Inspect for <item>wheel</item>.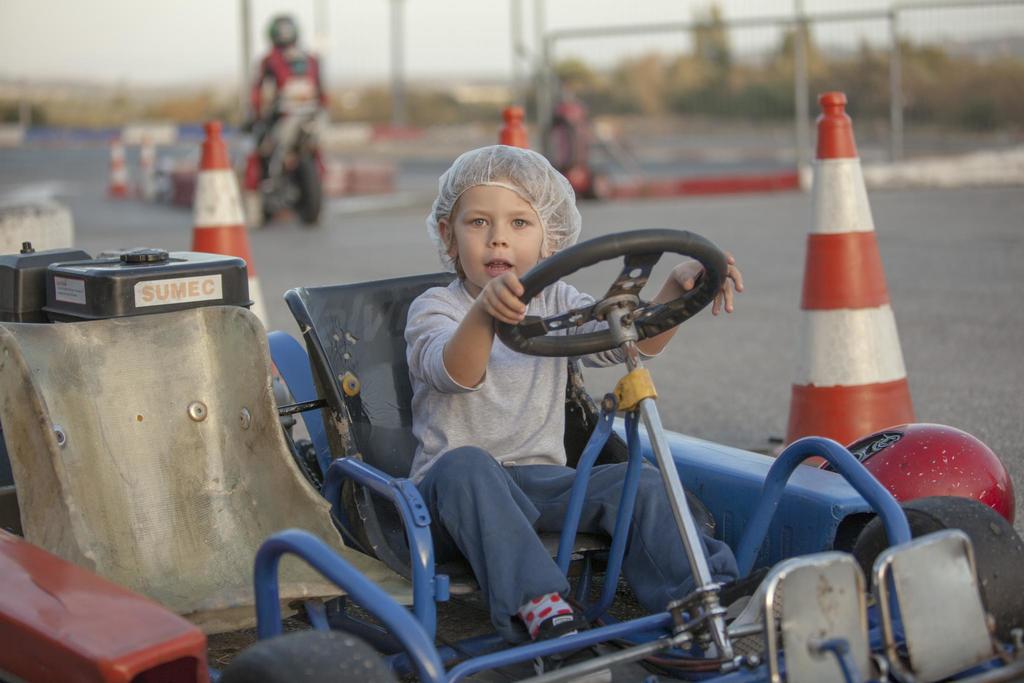
Inspection: locate(294, 155, 321, 224).
